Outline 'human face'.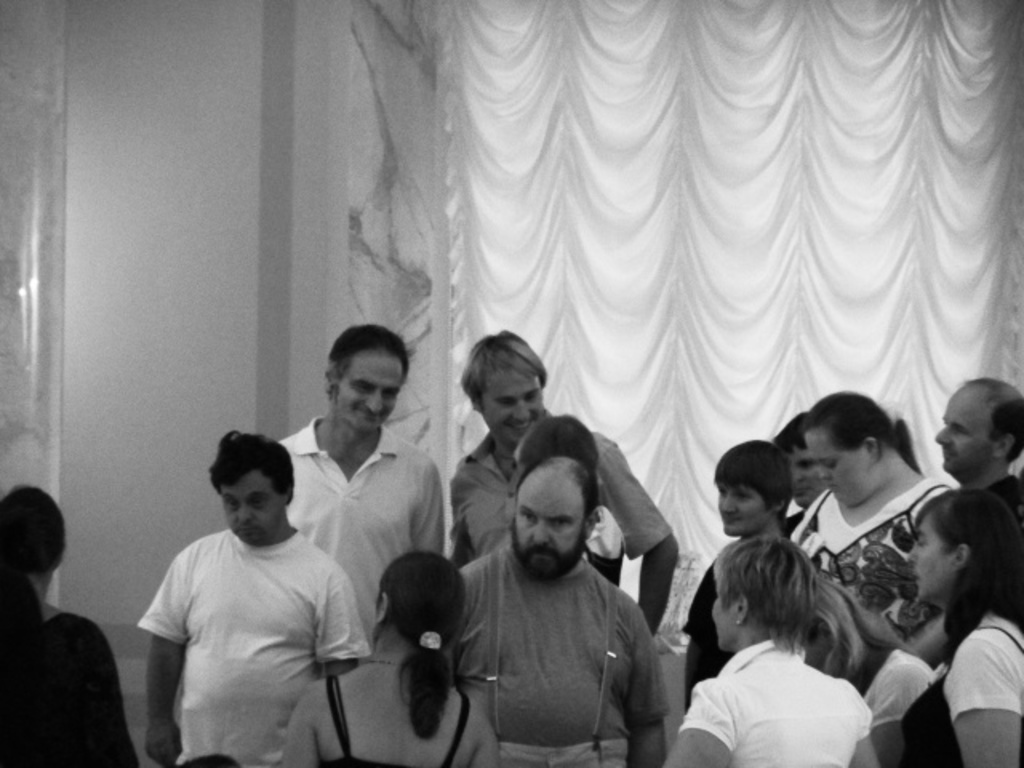
Outline: bbox=[482, 366, 539, 450].
